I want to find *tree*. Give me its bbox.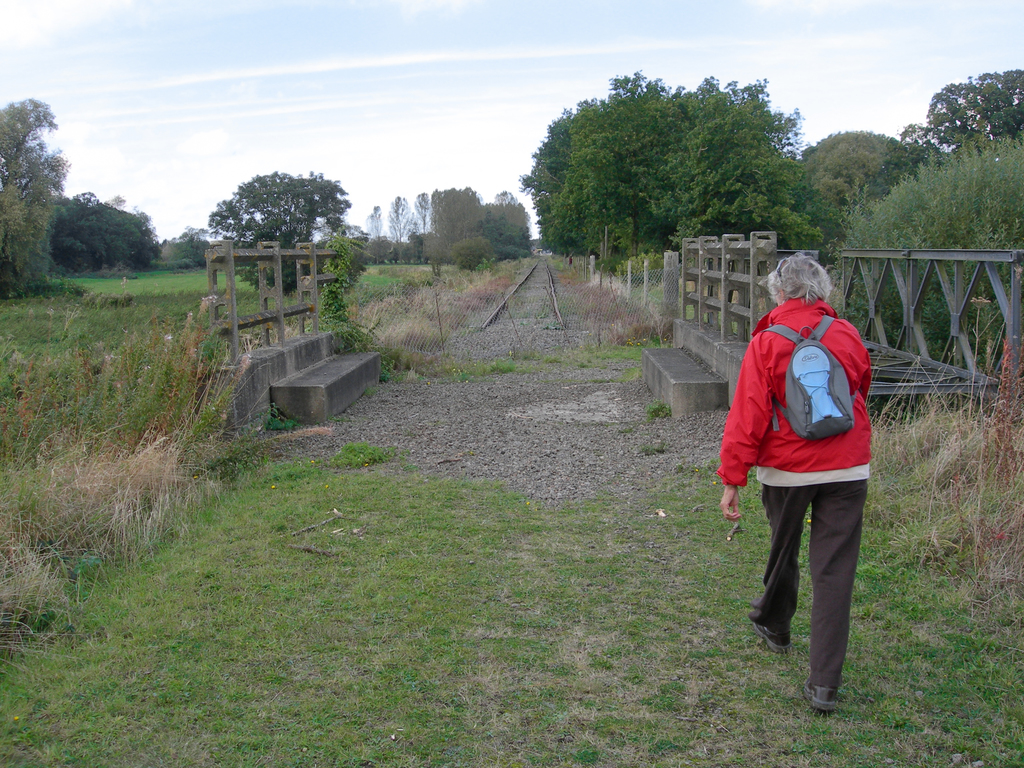
[left=515, top=64, right=854, bottom=268].
